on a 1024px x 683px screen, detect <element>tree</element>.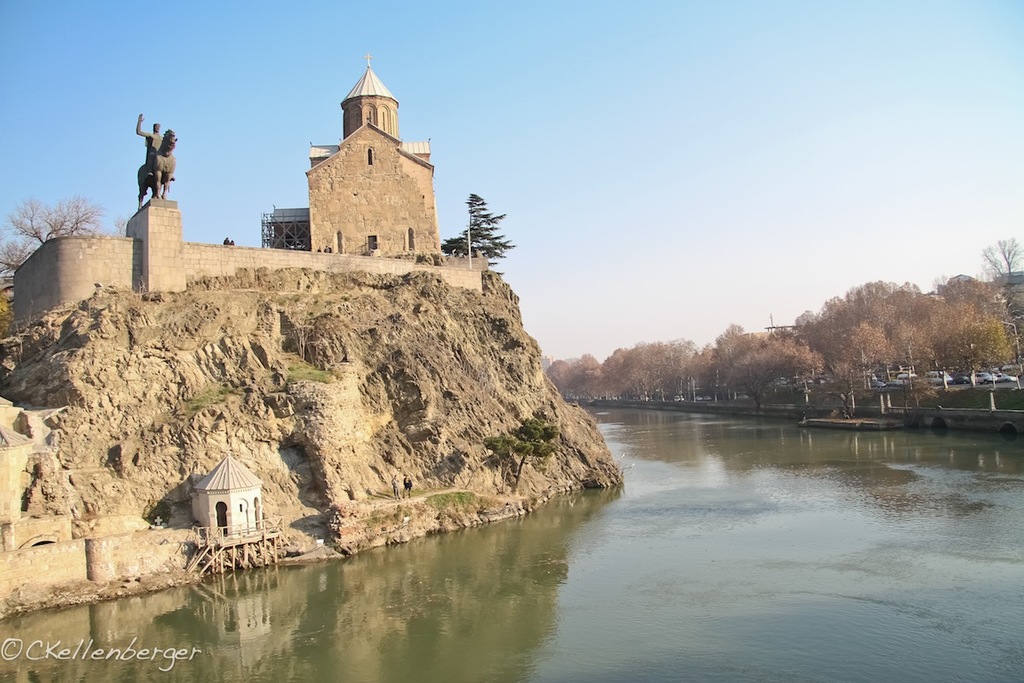
select_region(0, 184, 117, 301).
